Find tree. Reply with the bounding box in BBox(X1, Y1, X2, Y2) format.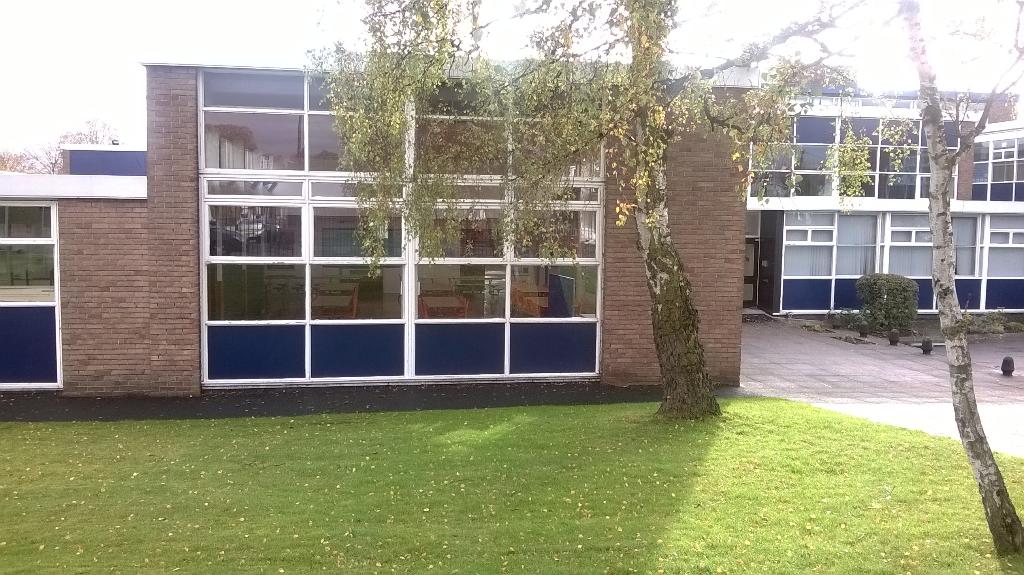
BBox(304, 0, 863, 424).
